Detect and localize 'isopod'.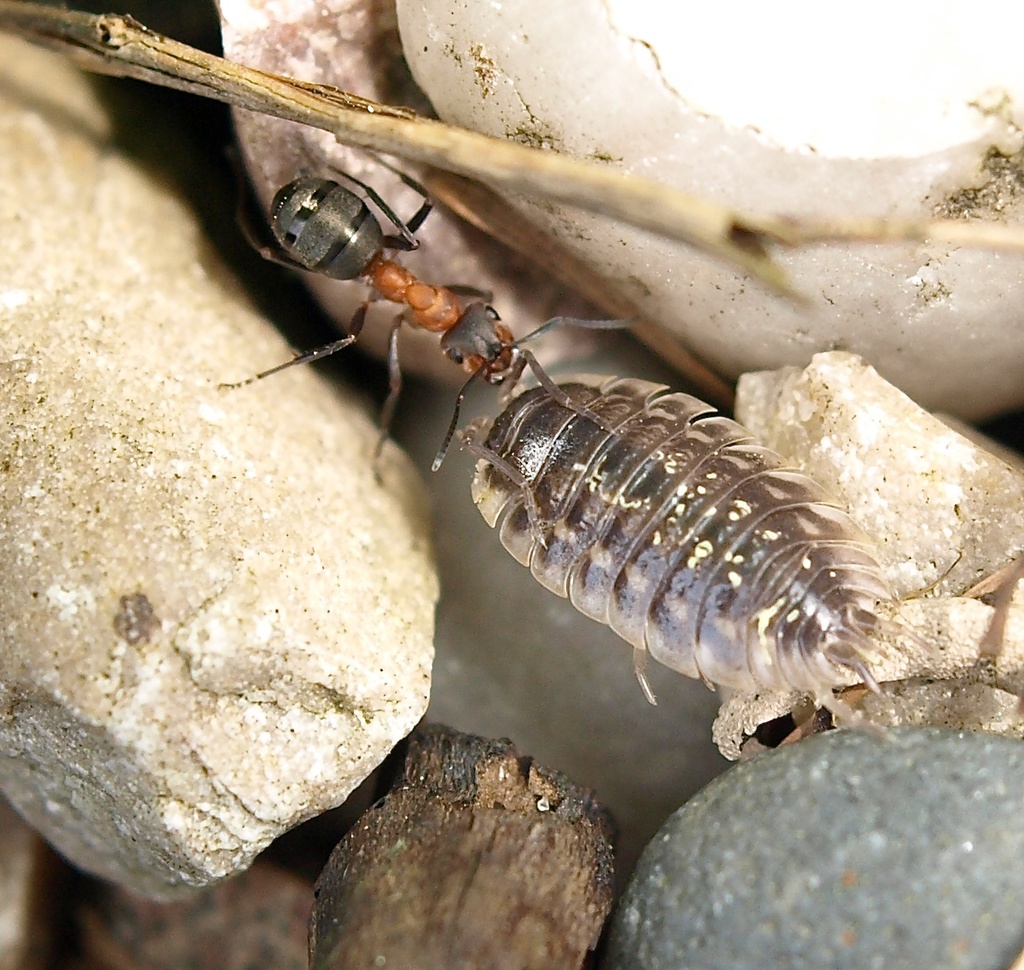
Localized at {"left": 469, "top": 374, "right": 916, "bottom": 765}.
